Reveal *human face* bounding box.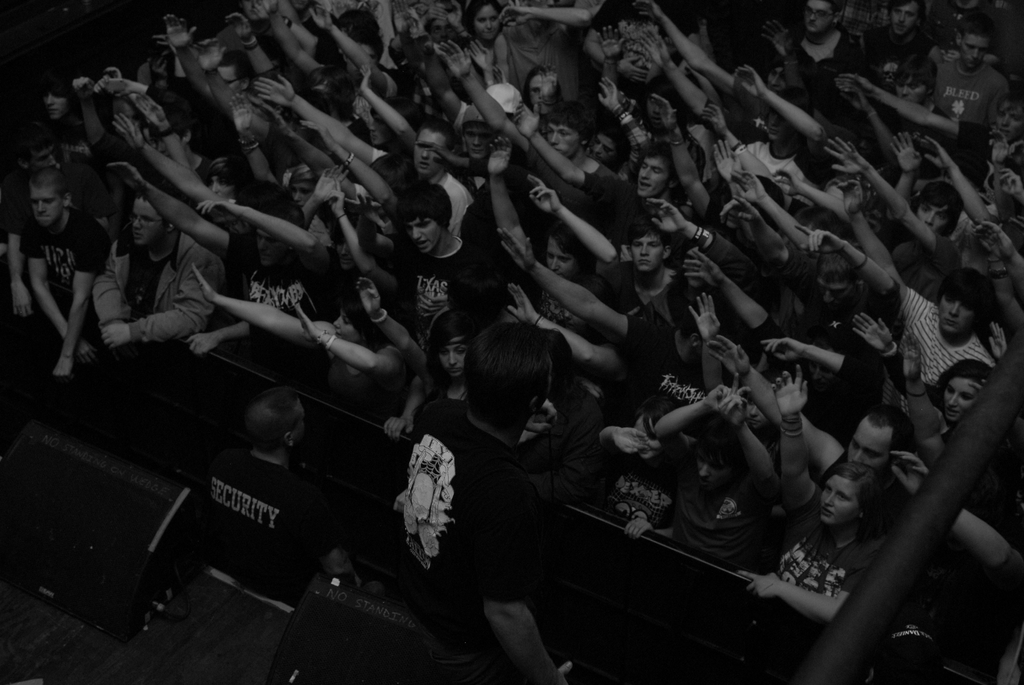
Revealed: [335,27,354,49].
